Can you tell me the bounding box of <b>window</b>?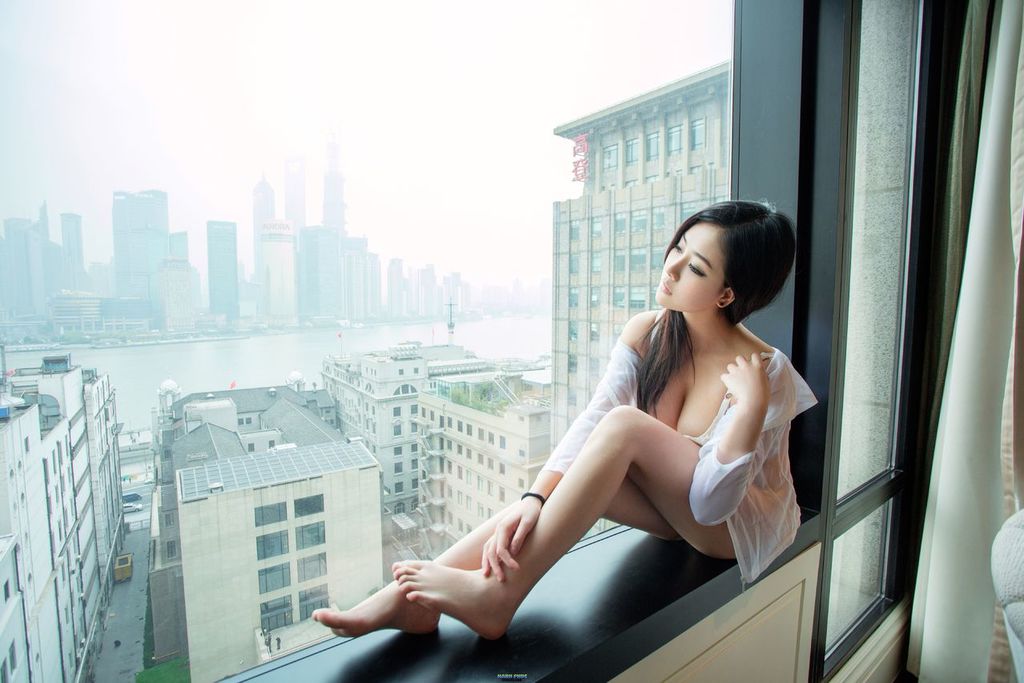
locate(394, 427, 402, 432).
